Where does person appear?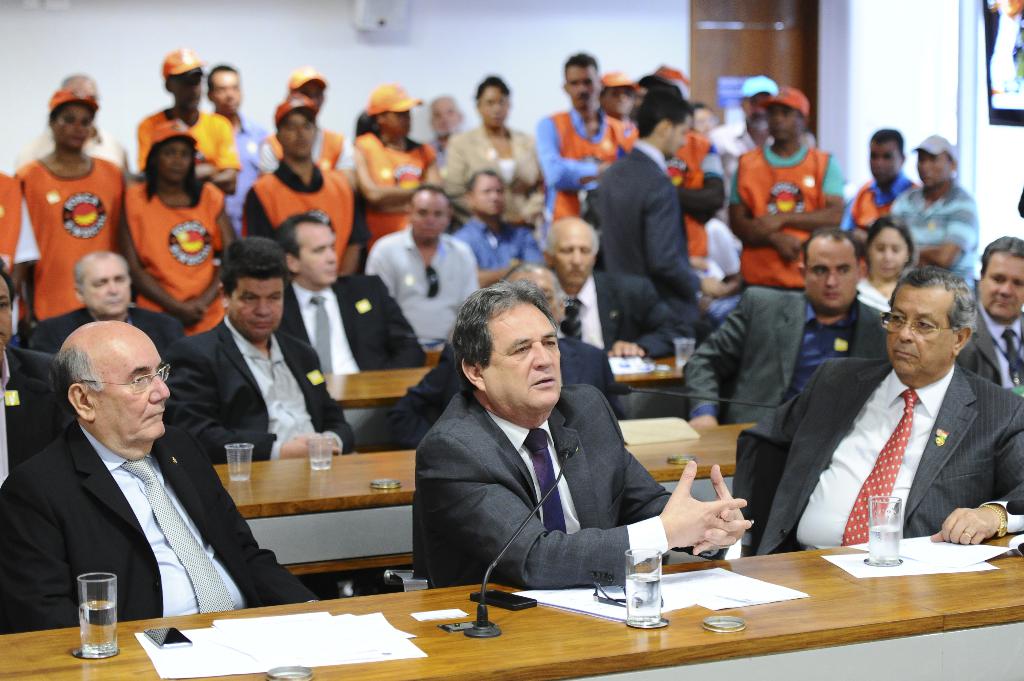
Appears at <bbox>248, 65, 351, 184</bbox>.
